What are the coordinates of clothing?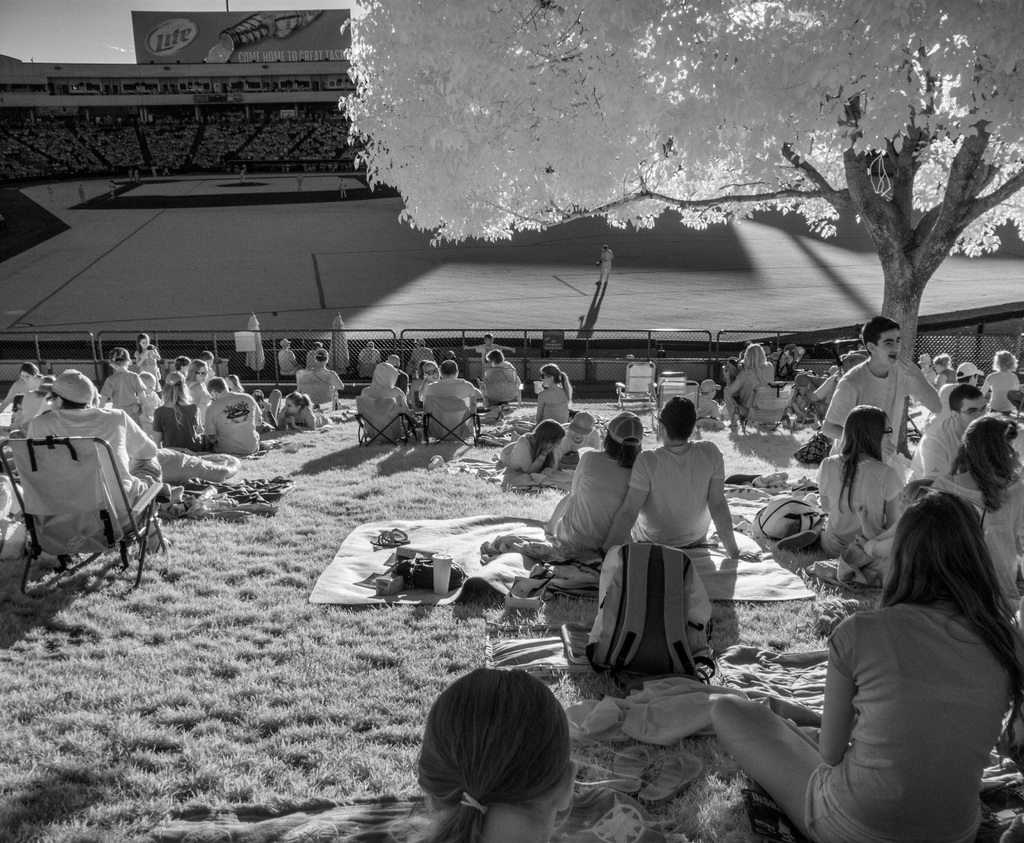
bbox(26, 397, 172, 508).
